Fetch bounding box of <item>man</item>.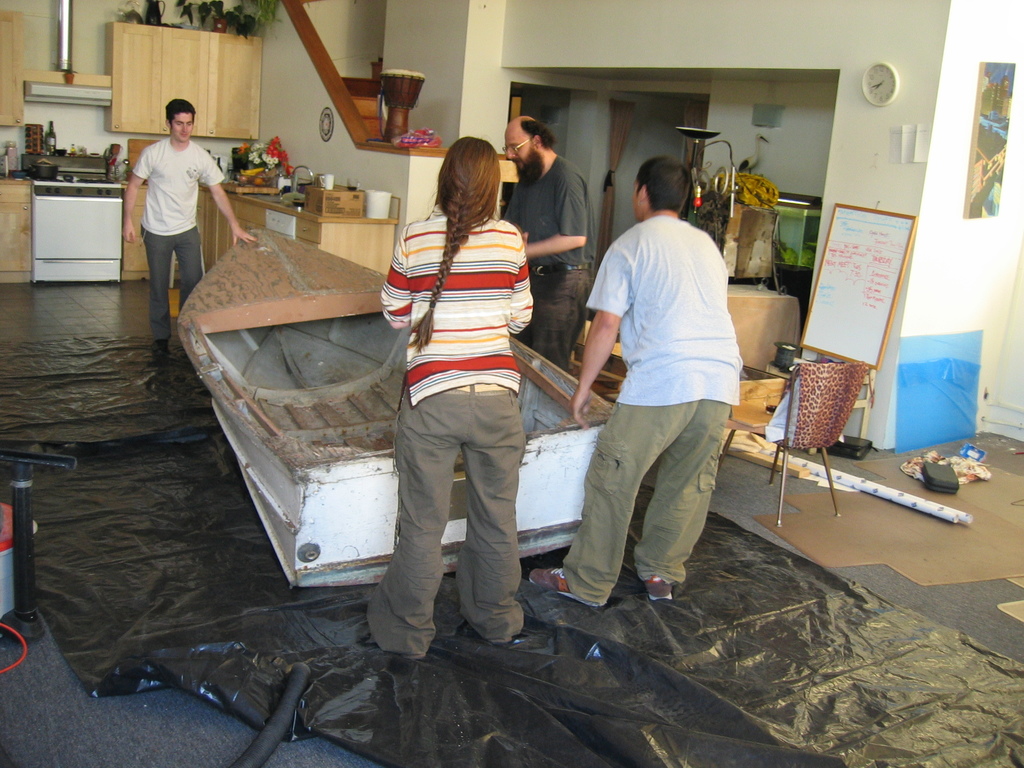
Bbox: [left=123, top=100, right=251, bottom=357].
